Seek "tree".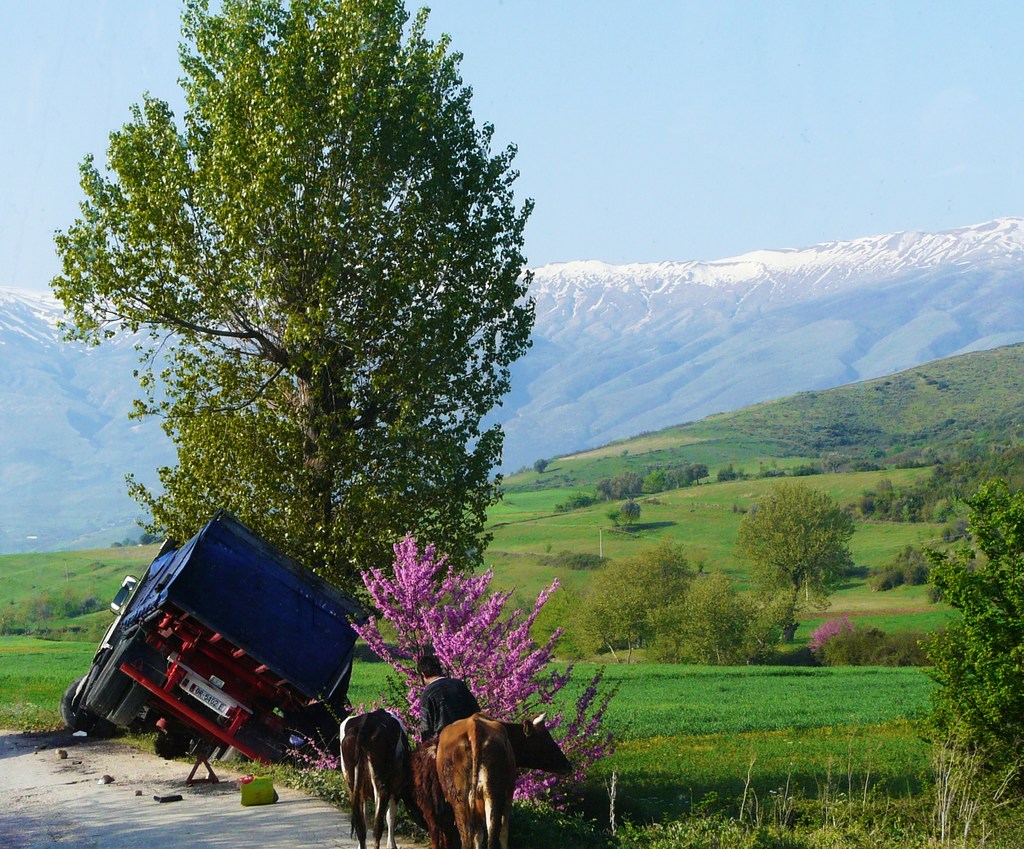
region(641, 471, 662, 496).
